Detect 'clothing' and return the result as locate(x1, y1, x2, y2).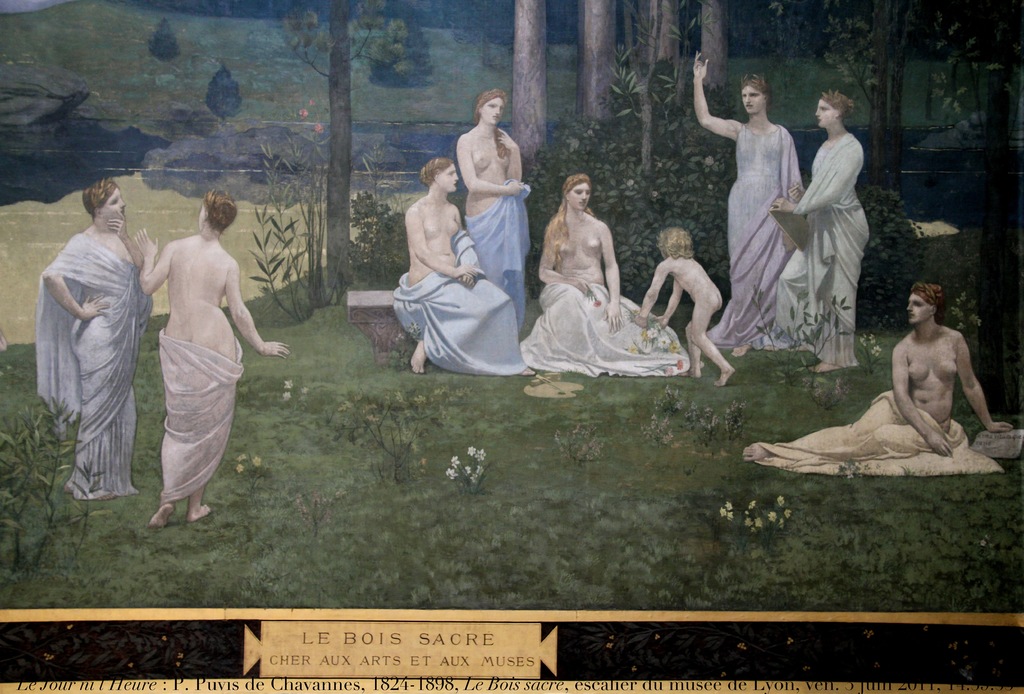
locate(465, 182, 536, 323).
